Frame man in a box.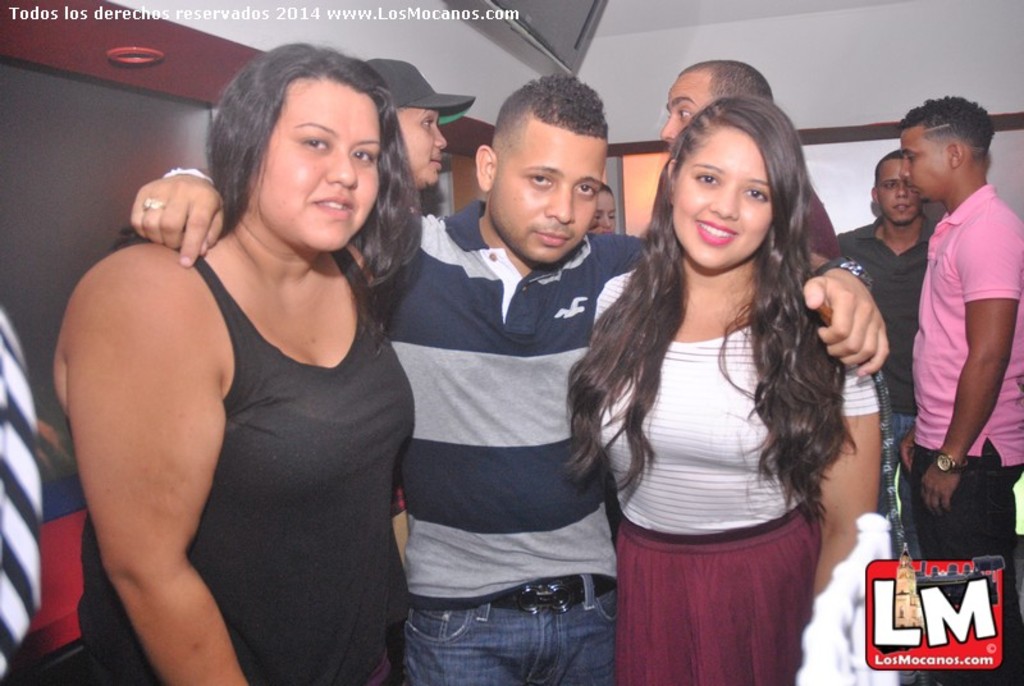
box(908, 91, 1023, 685).
